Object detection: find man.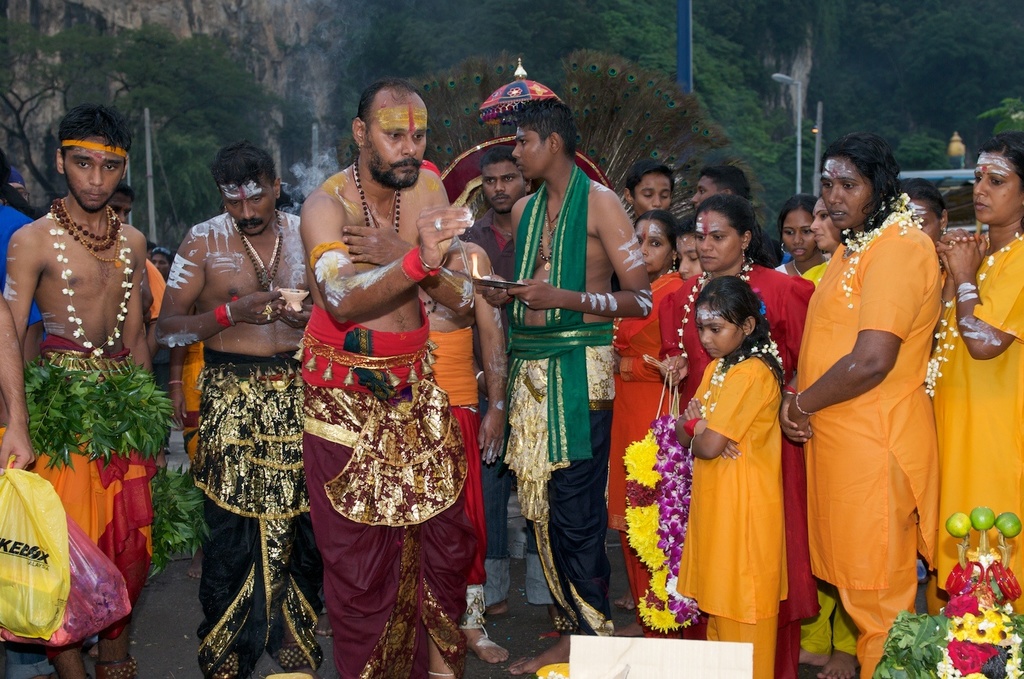
[left=0, top=105, right=153, bottom=678].
